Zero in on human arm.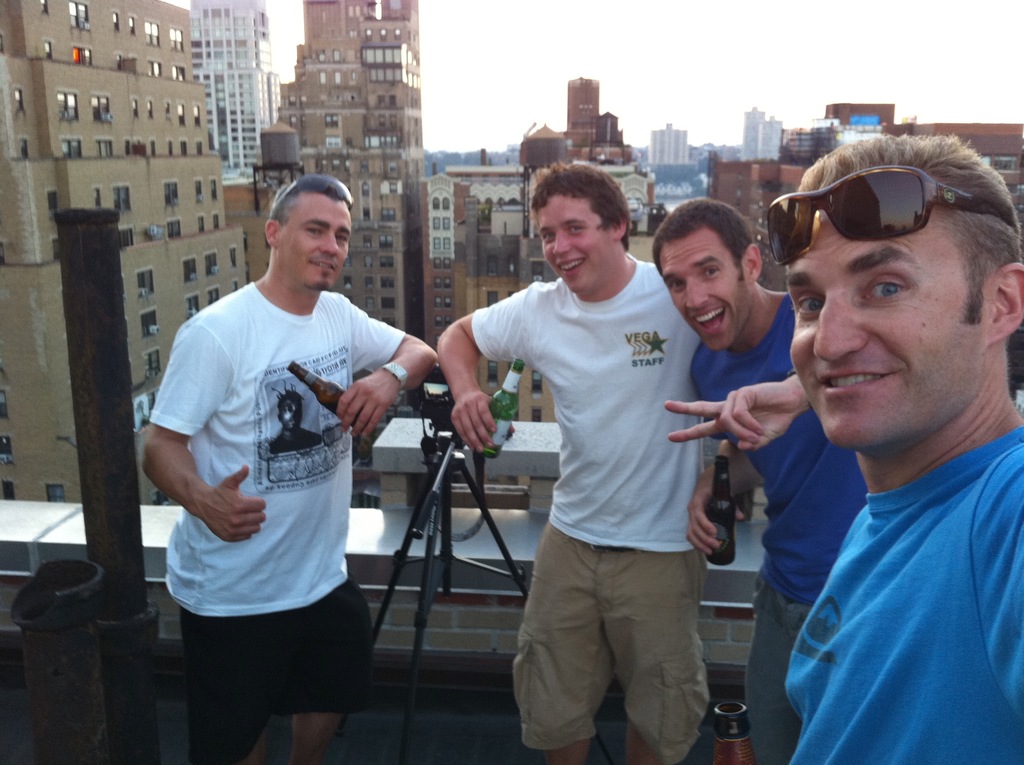
Zeroed in: select_region(321, 305, 444, 434).
